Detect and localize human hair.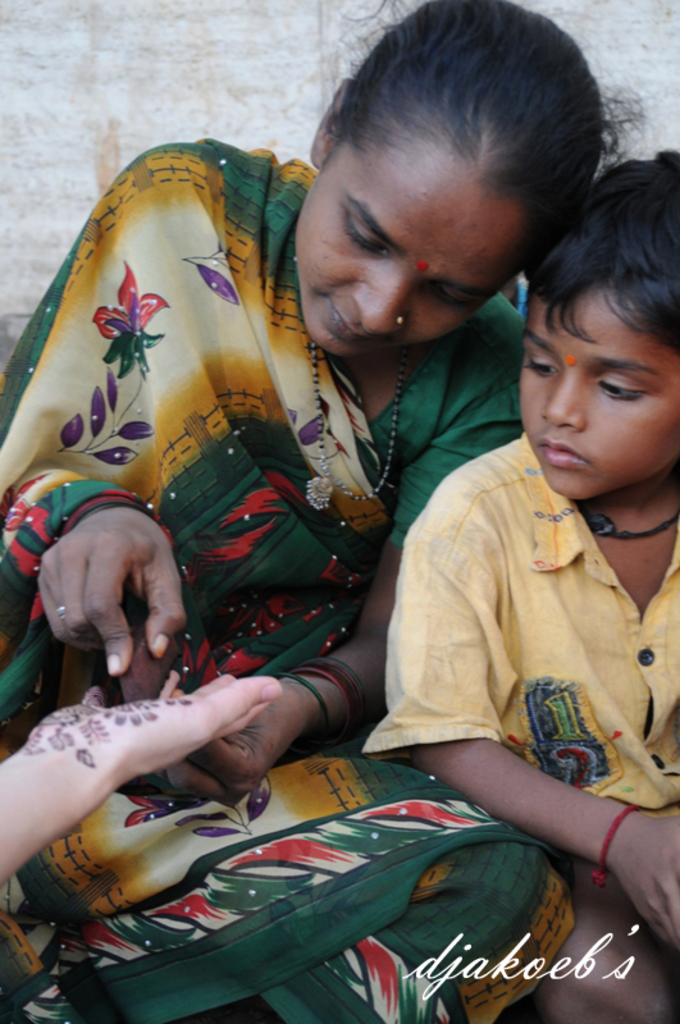
Localized at detection(528, 147, 679, 348).
